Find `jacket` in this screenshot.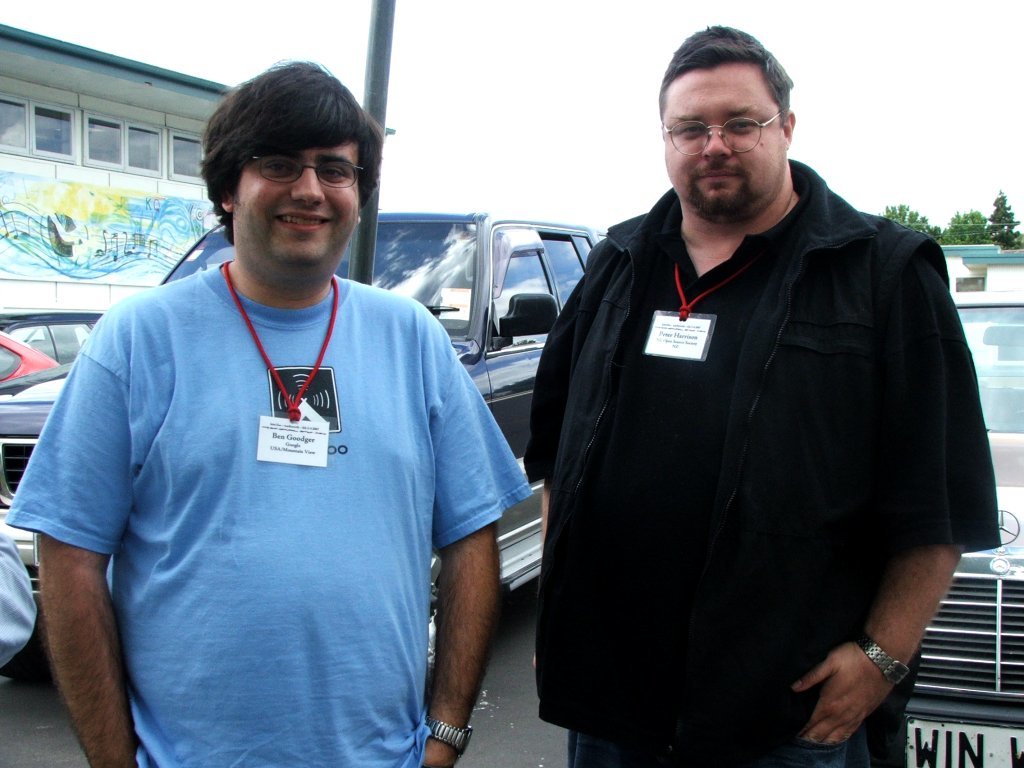
The bounding box for `jacket` is (540,99,970,731).
